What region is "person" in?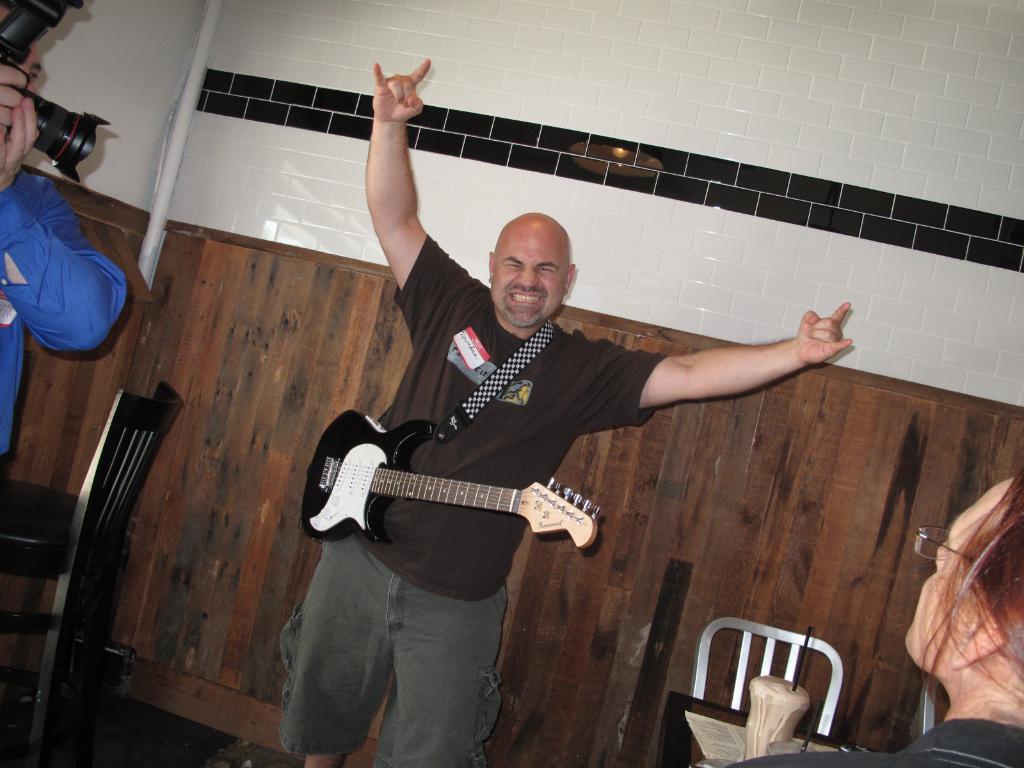
[x1=366, y1=56, x2=858, y2=767].
